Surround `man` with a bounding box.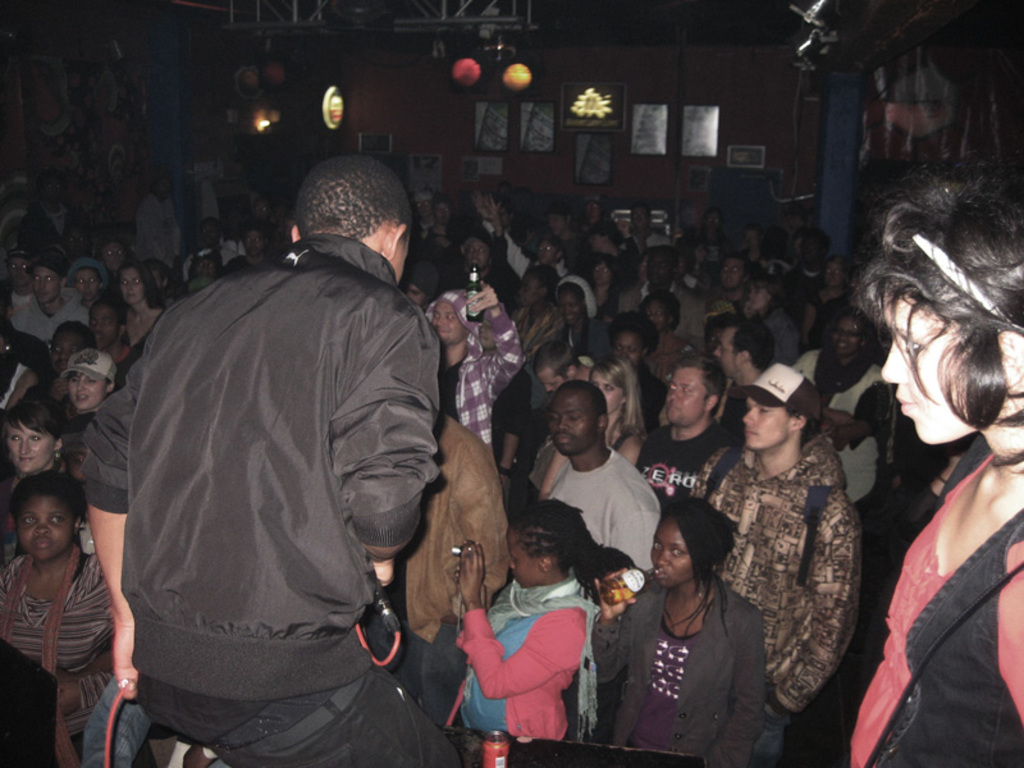
[425, 279, 526, 461].
